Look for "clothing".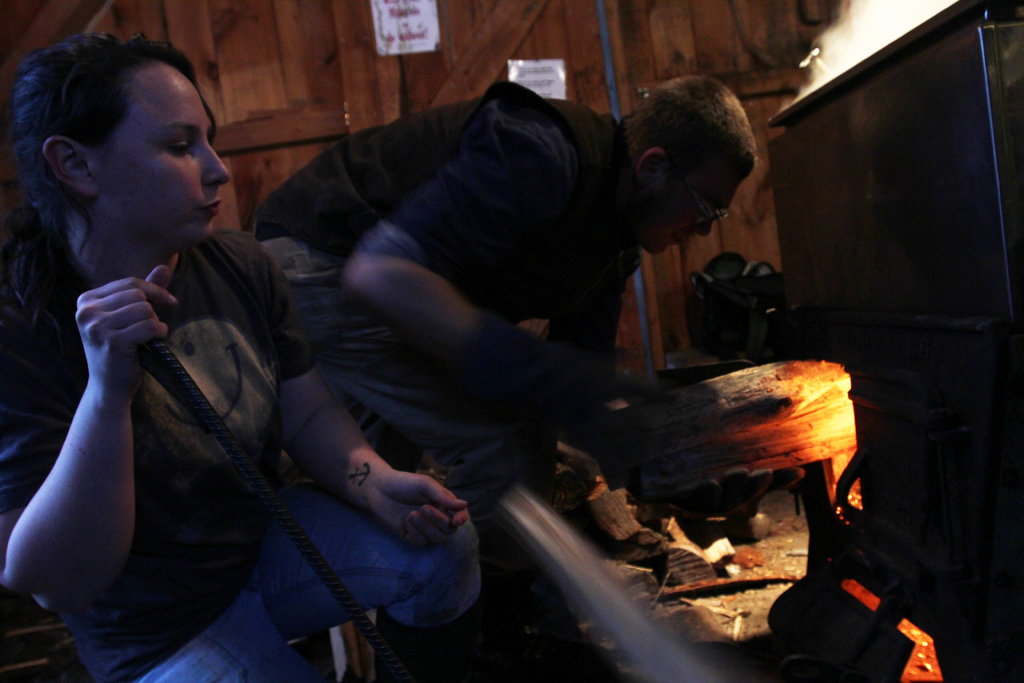
Found: (left=0, top=236, right=488, bottom=682).
